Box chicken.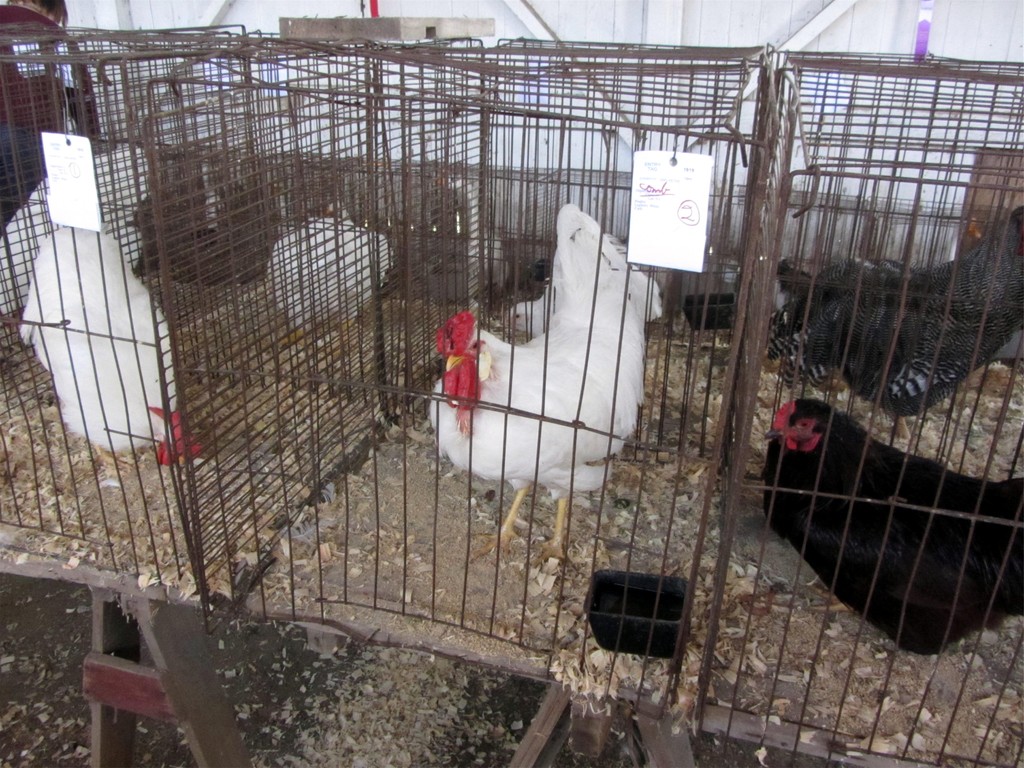
region(760, 204, 1017, 447).
